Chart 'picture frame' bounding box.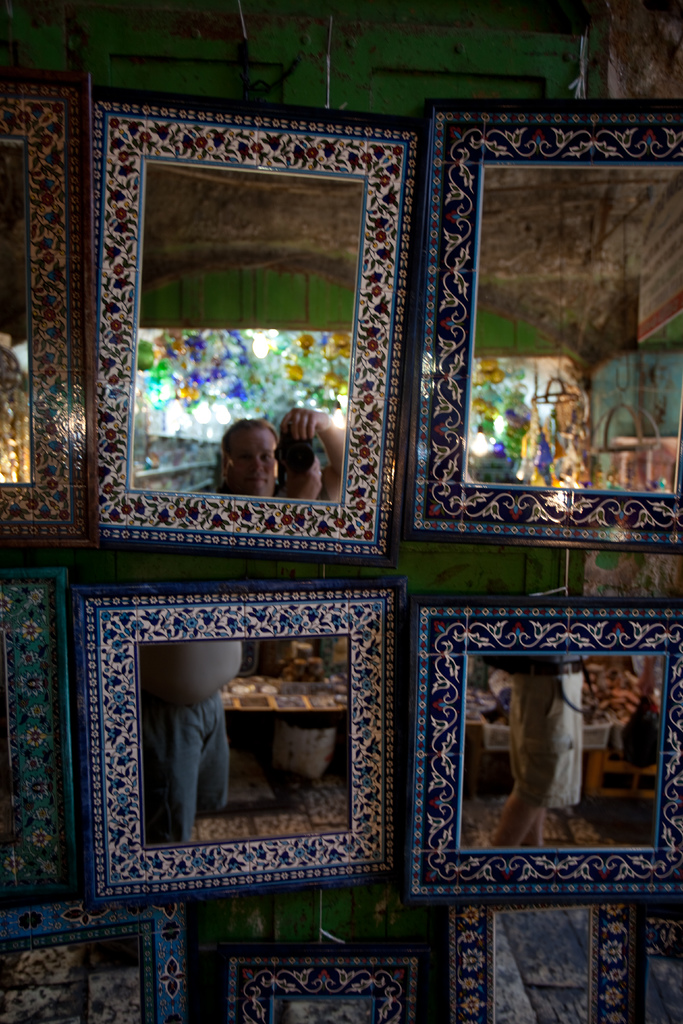
Charted: locate(92, 97, 420, 568).
